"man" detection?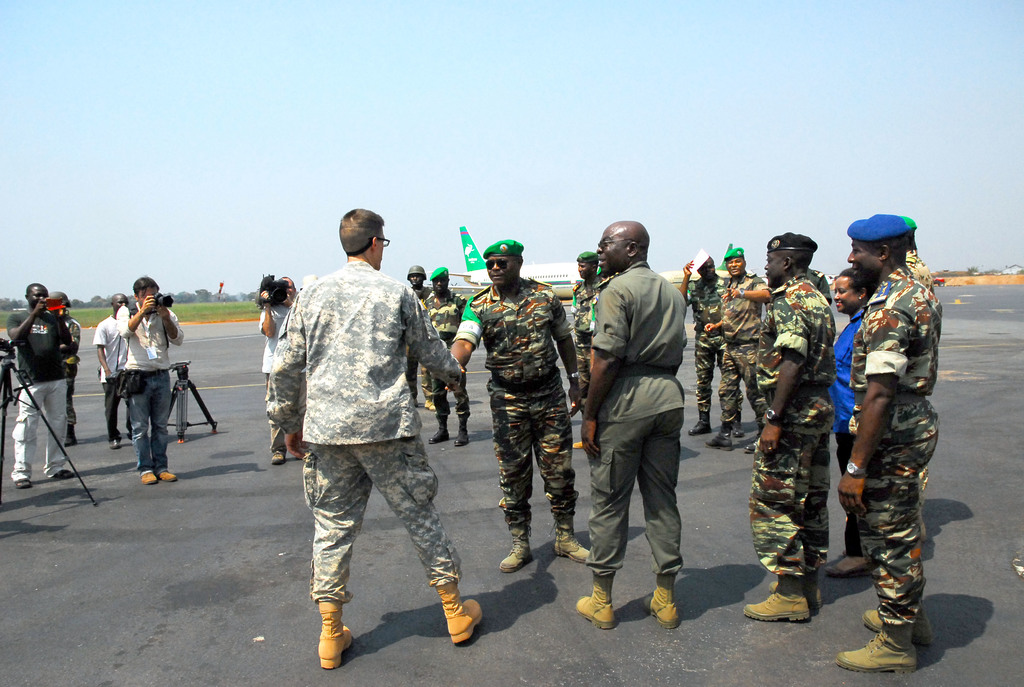
{"x1": 92, "y1": 290, "x2": 134, "y2": 454}
